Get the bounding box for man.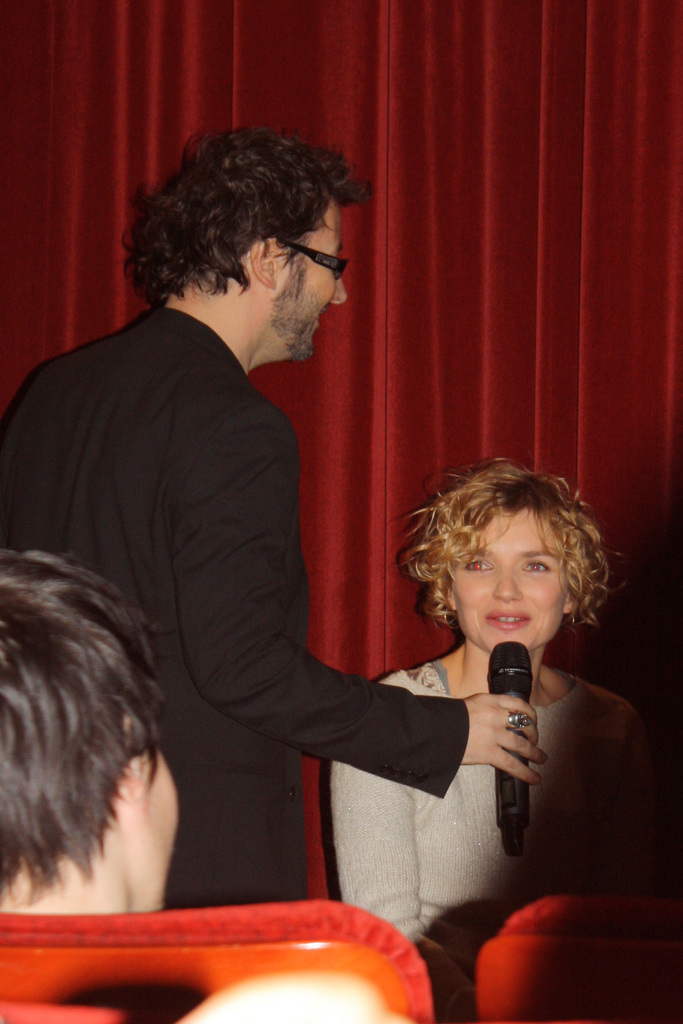
bbox=(50, 156, 513, 959).
